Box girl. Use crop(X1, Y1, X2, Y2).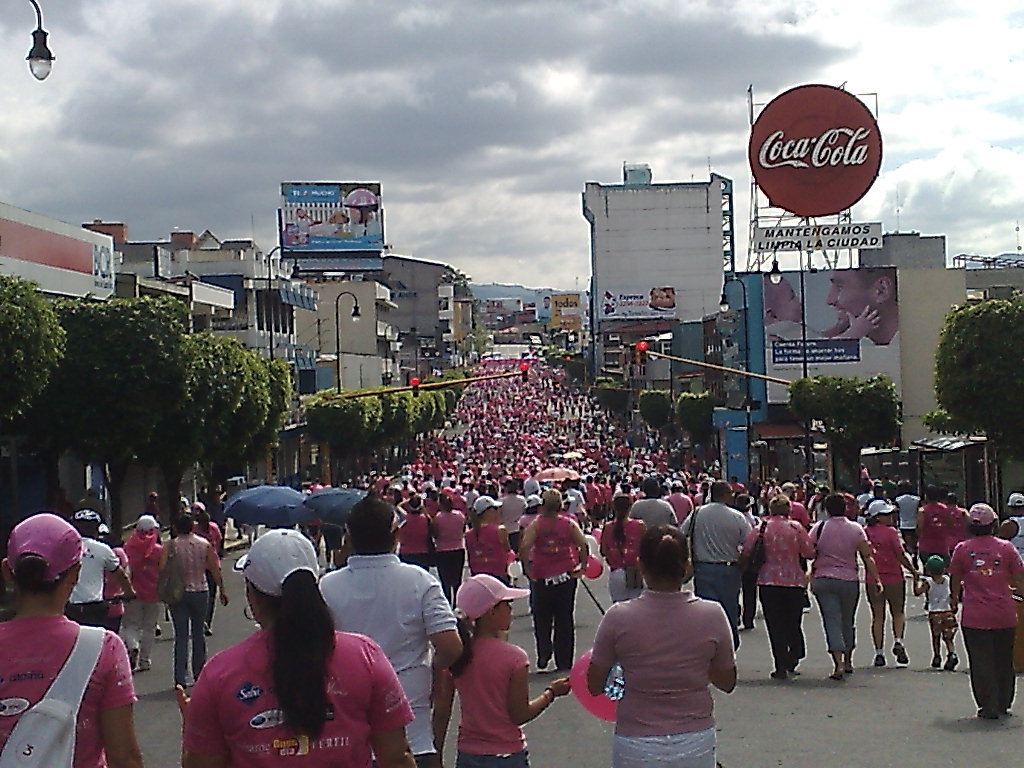
crop(907, 554, 955, 668).
